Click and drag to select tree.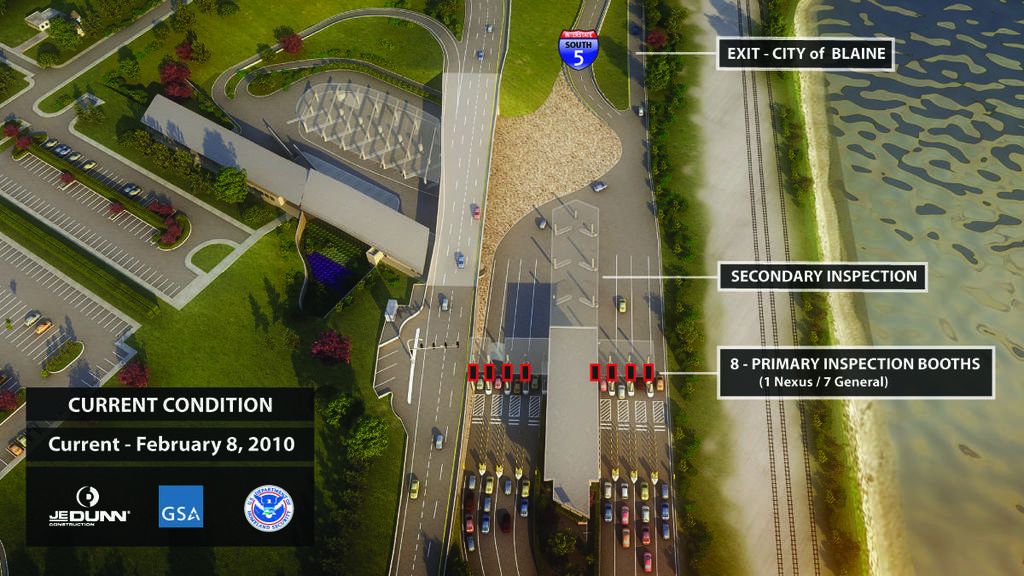
Selection: (71,344,73,346).
